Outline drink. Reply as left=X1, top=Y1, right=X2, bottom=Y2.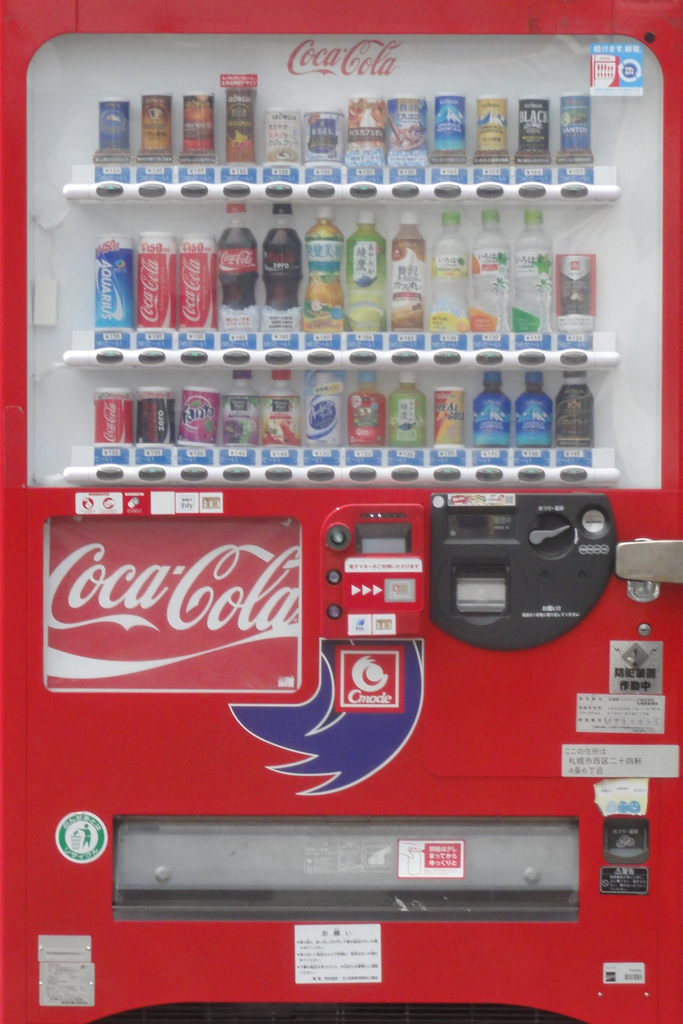
left=391, top=213, right=423, bottom=333.
